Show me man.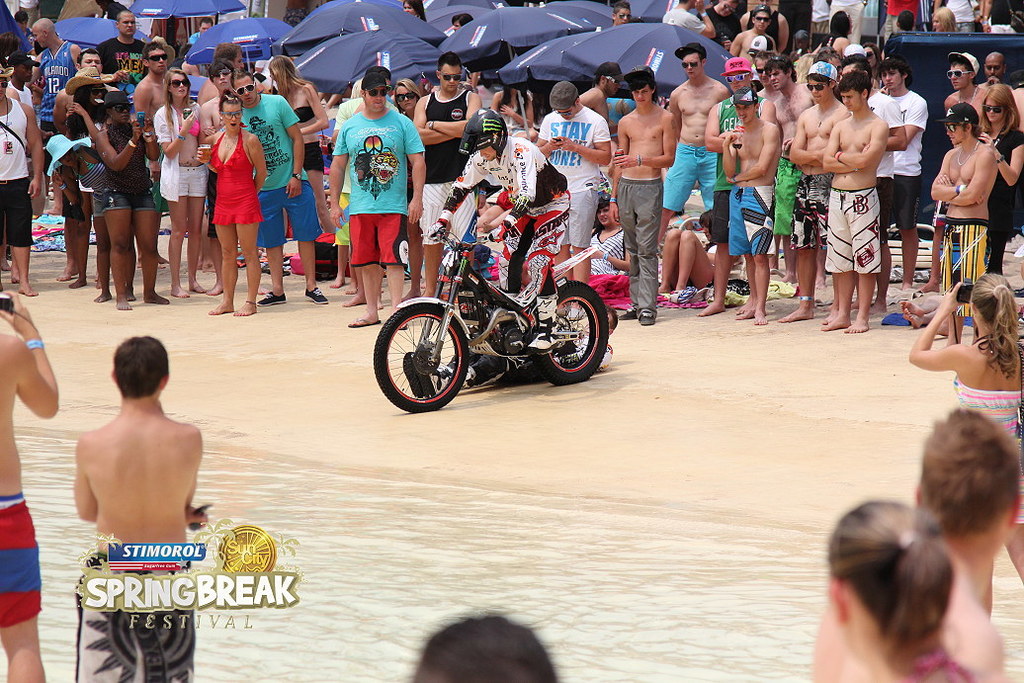
man is here: <box>582,58,621,124</box>.
